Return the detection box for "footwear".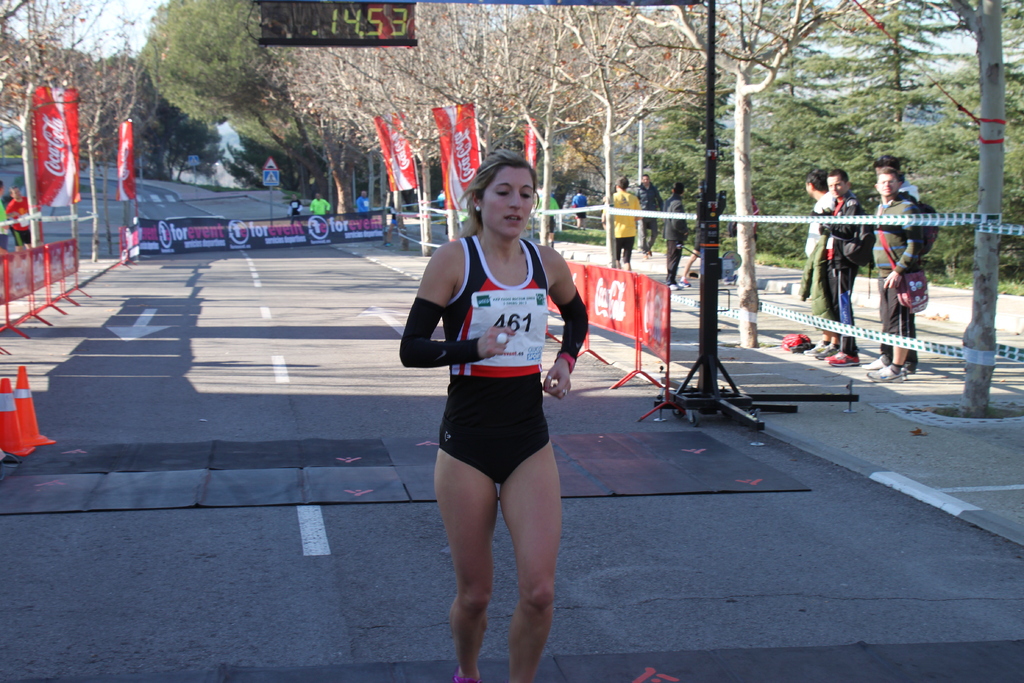
{"left": 865, "top": 365, "right": 908, "bottom": 384}.
